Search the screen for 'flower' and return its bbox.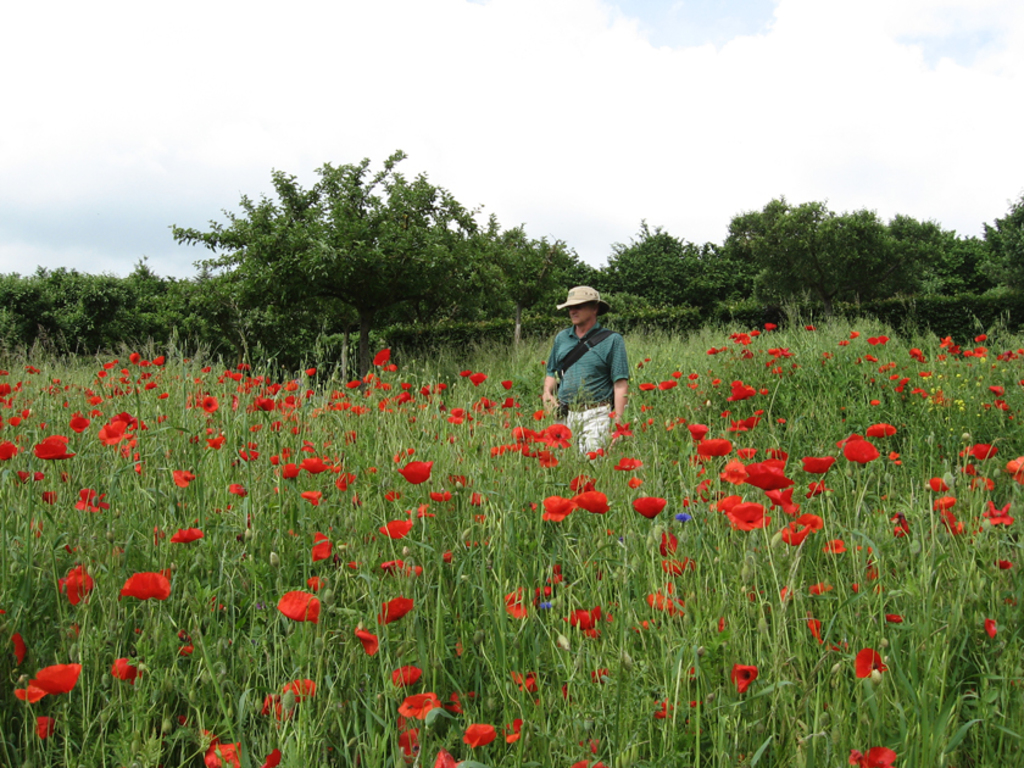
Found: rect(538, 450, 553, 467).
